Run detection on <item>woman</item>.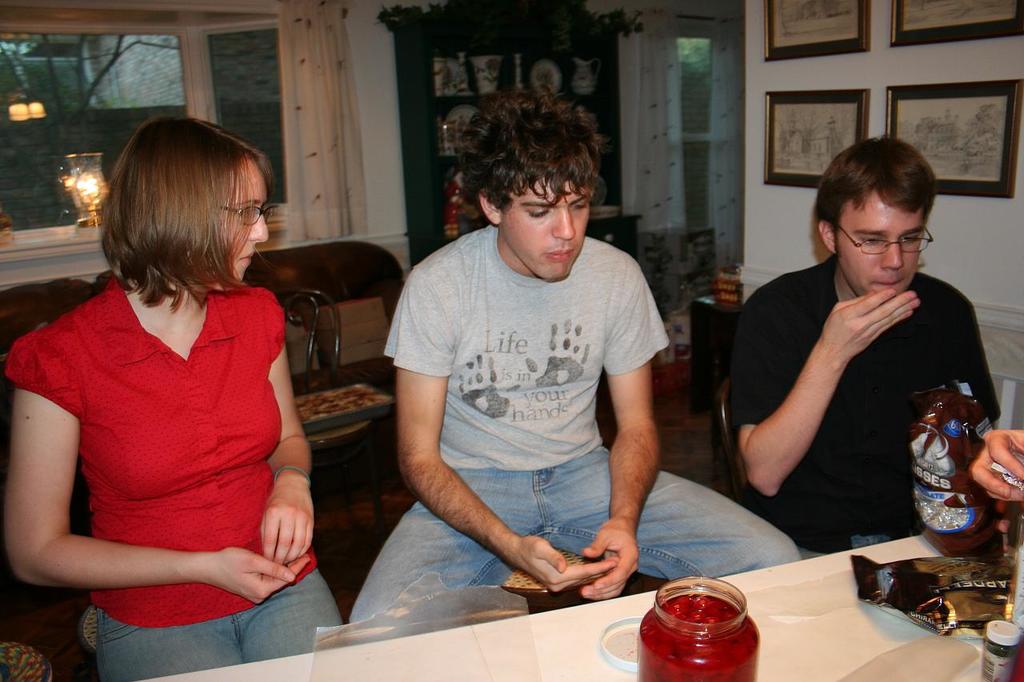
Result: (0,111,357,669).
